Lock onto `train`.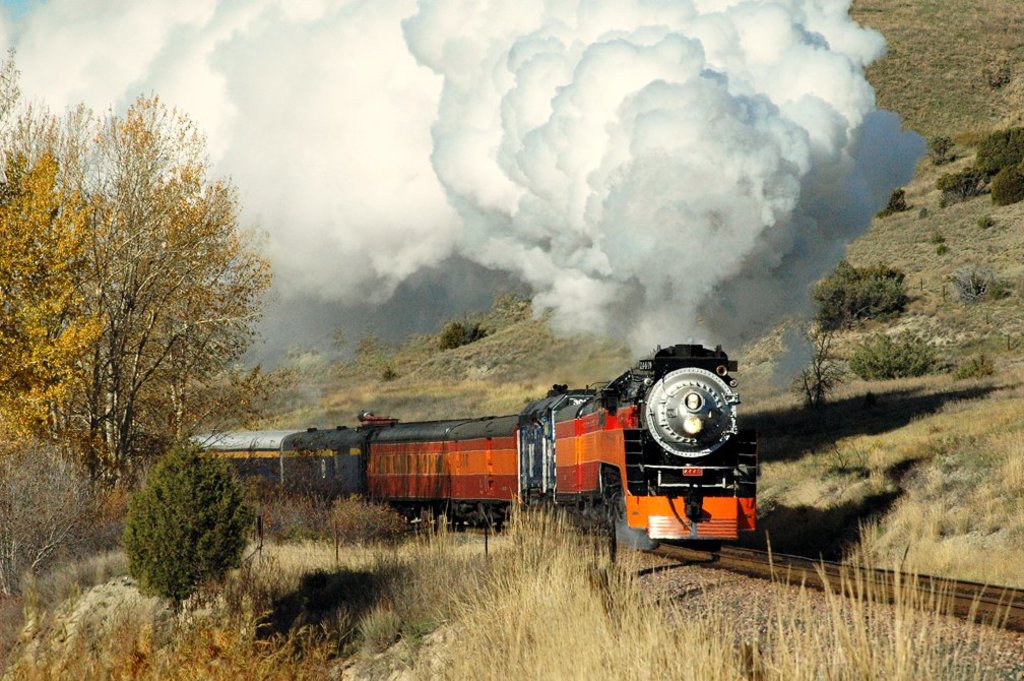
Locked: box=[187, 346, 759, 558].
